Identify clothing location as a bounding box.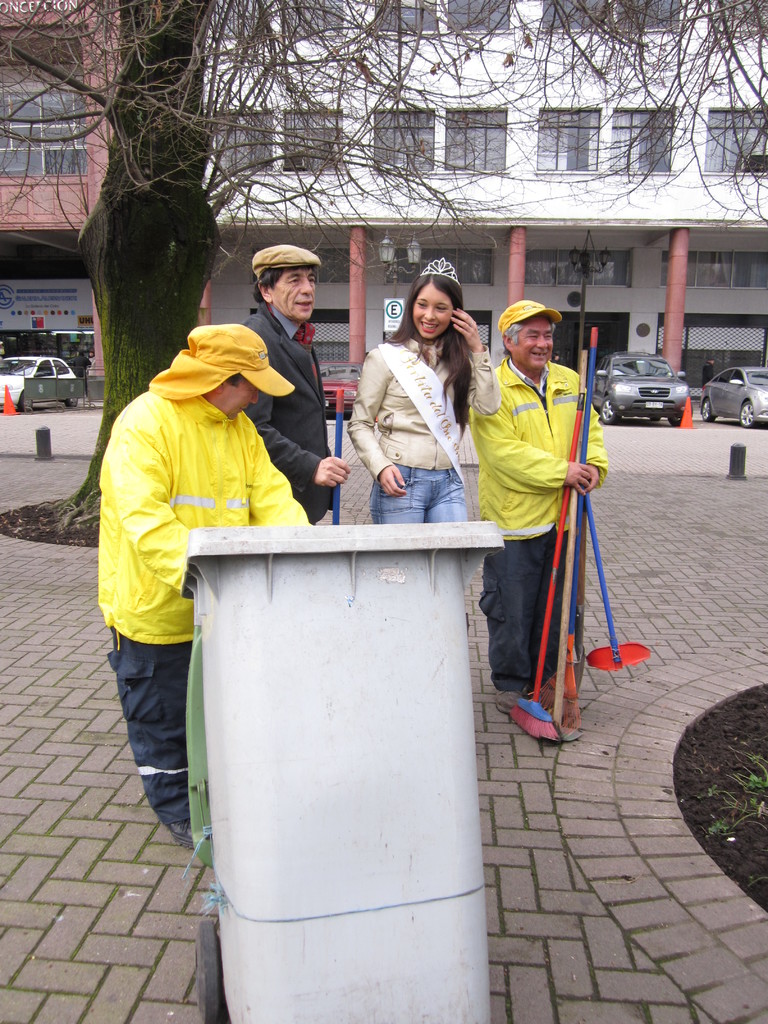
l=91, t=344, r=306, b=881.
